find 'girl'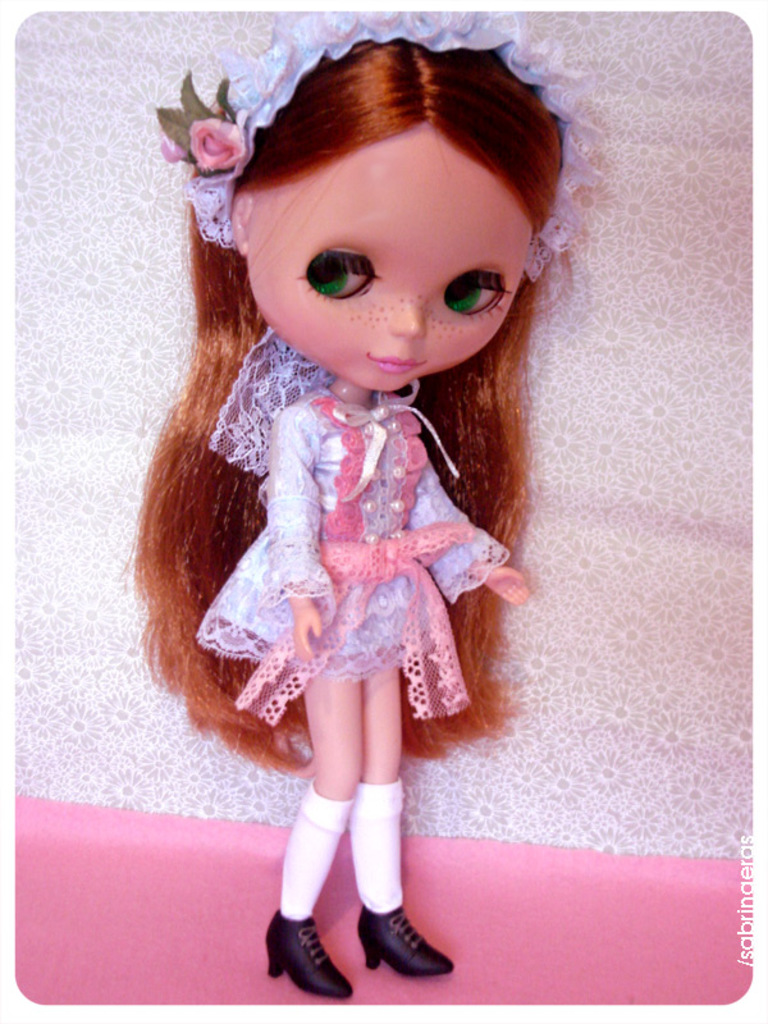
rect(113, 0, 602, 1001)
